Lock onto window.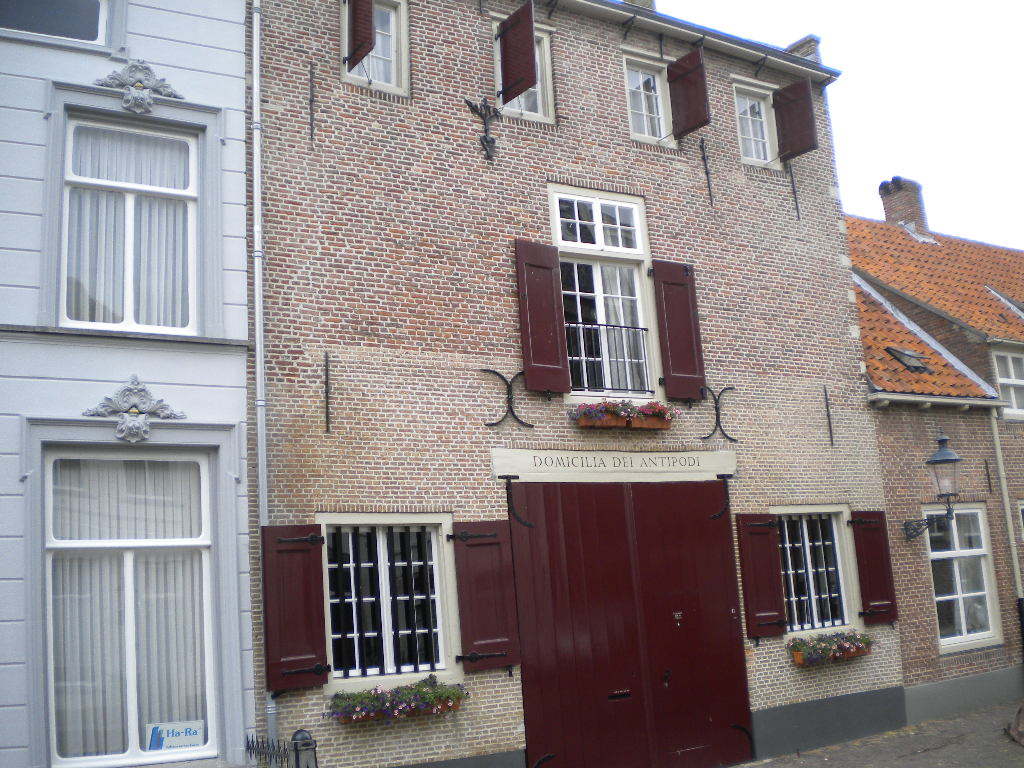
Locked: bbox=[258, 517, 521, 697].
